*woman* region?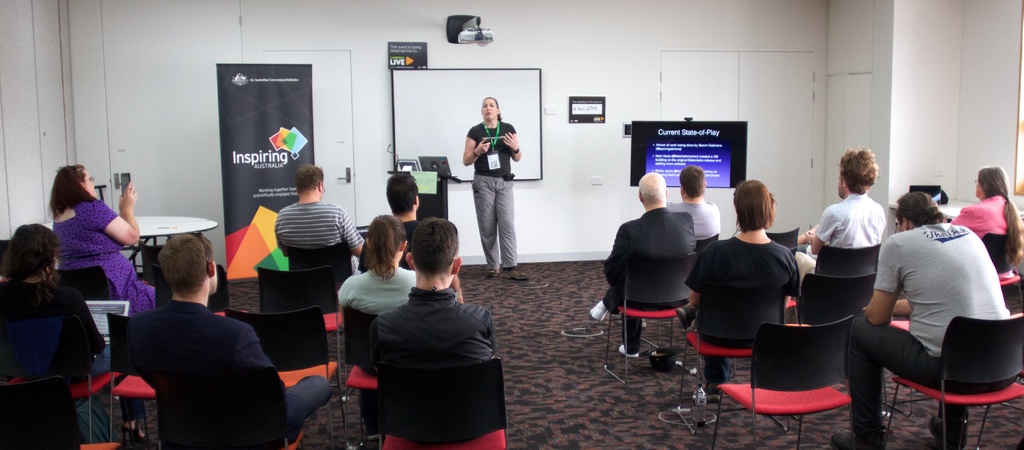
BBox(948, 170, 1023, 277)
